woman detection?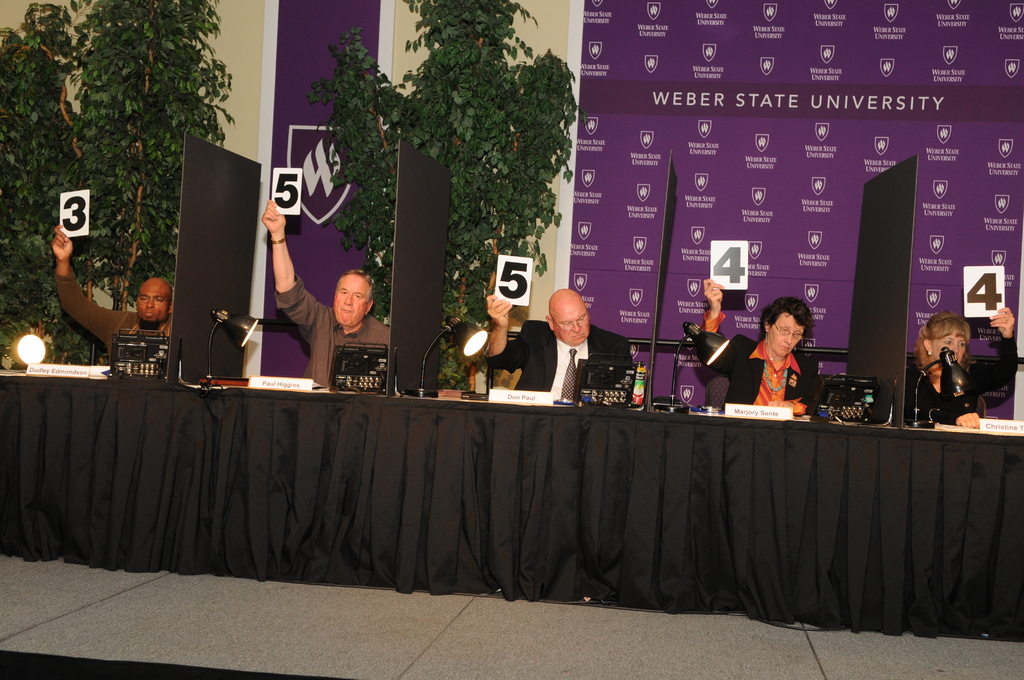
(708, 299, 830, 416)
